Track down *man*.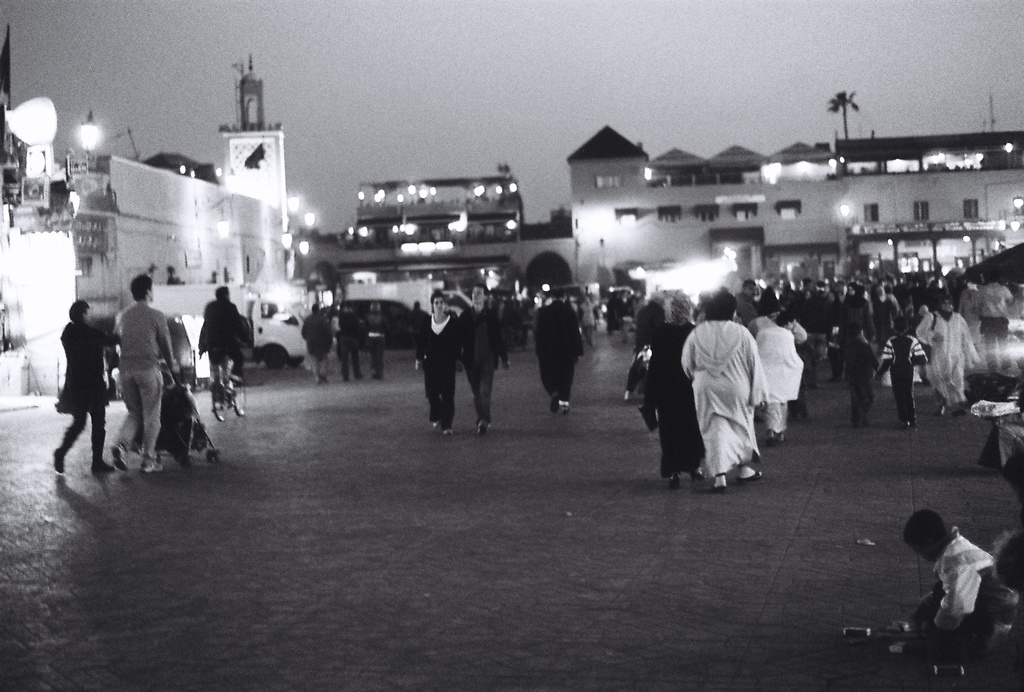
Tracked to 97, 271, 189, 481.
